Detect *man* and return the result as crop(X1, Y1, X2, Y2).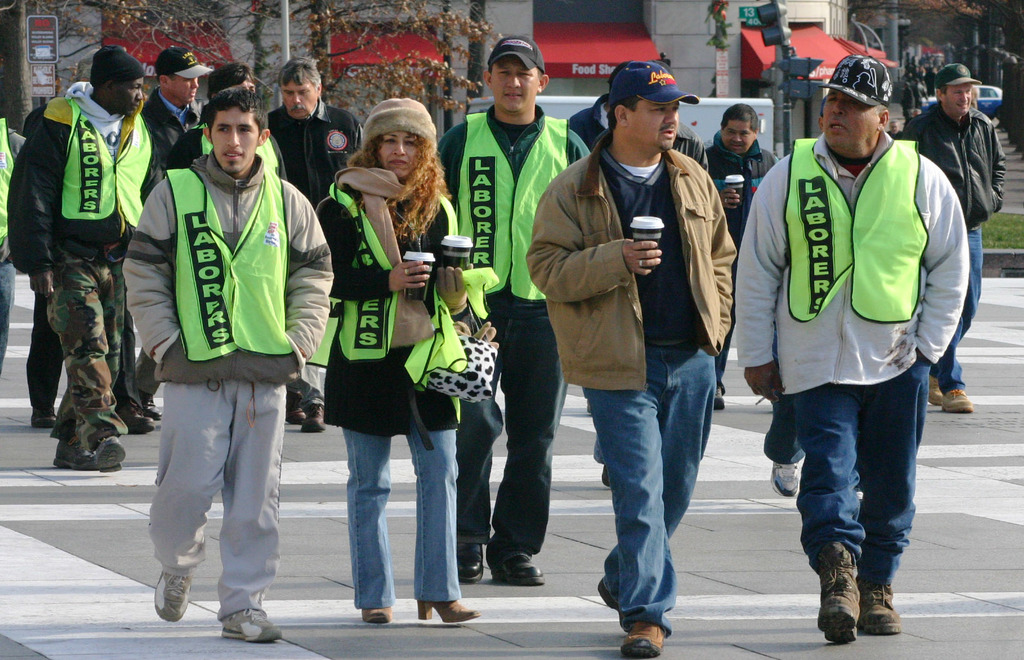
crop(521, 60, 735, 659).
